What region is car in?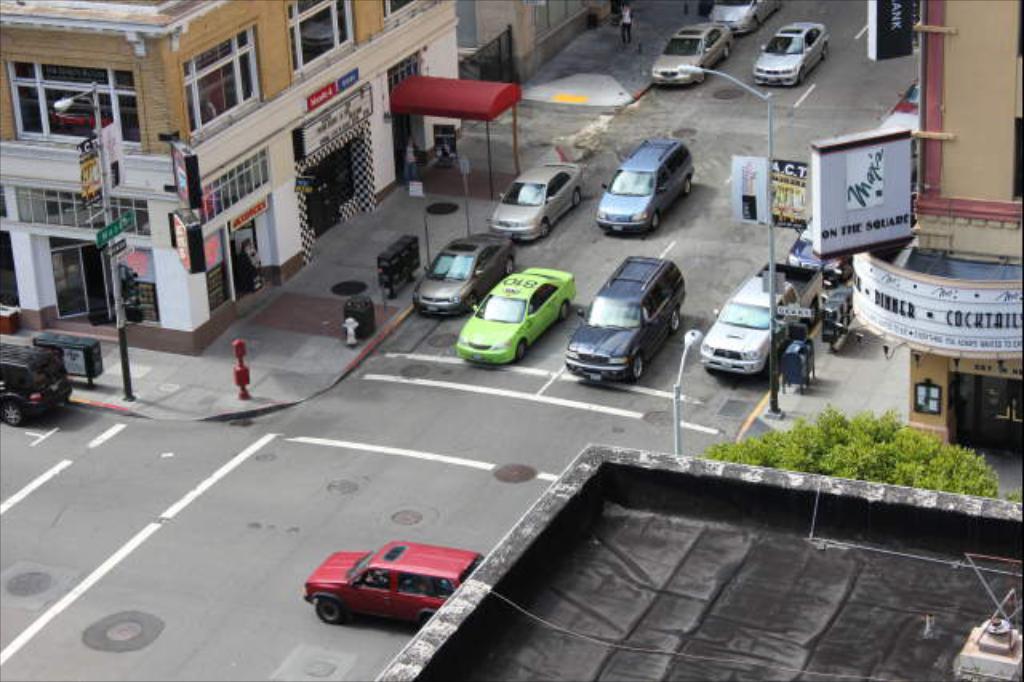
select_region(0, 344, 74, 427).
